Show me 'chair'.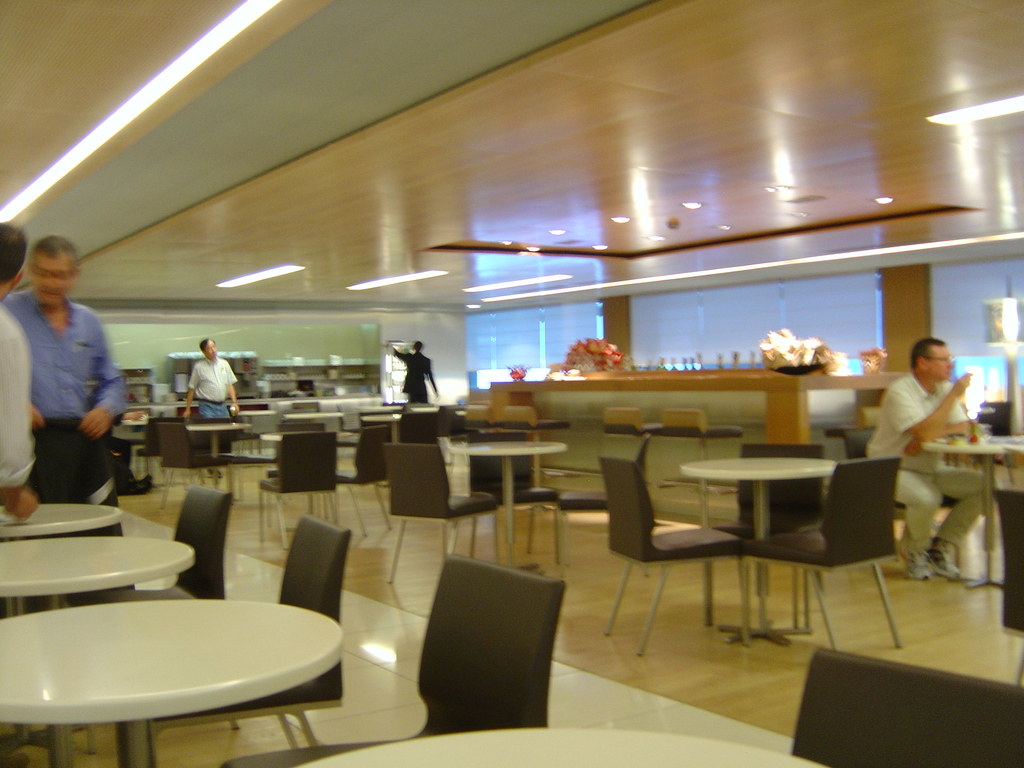
'chair' is here: l=612, t=438, r=767, b=660.
